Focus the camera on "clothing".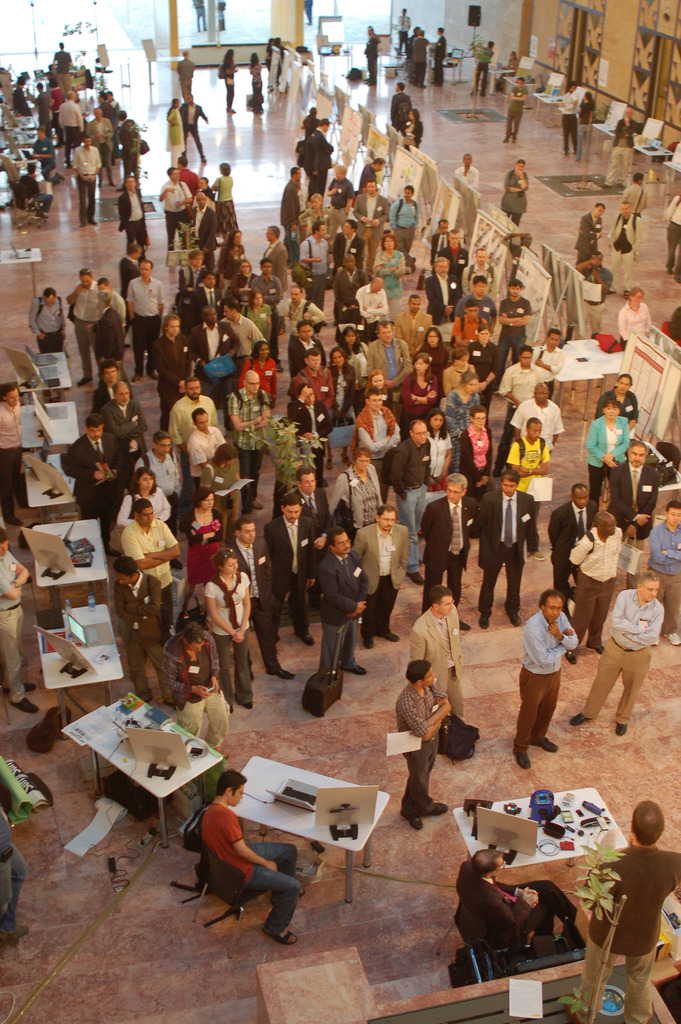
Focus region: bbox=[430, 35, 447, 83].
